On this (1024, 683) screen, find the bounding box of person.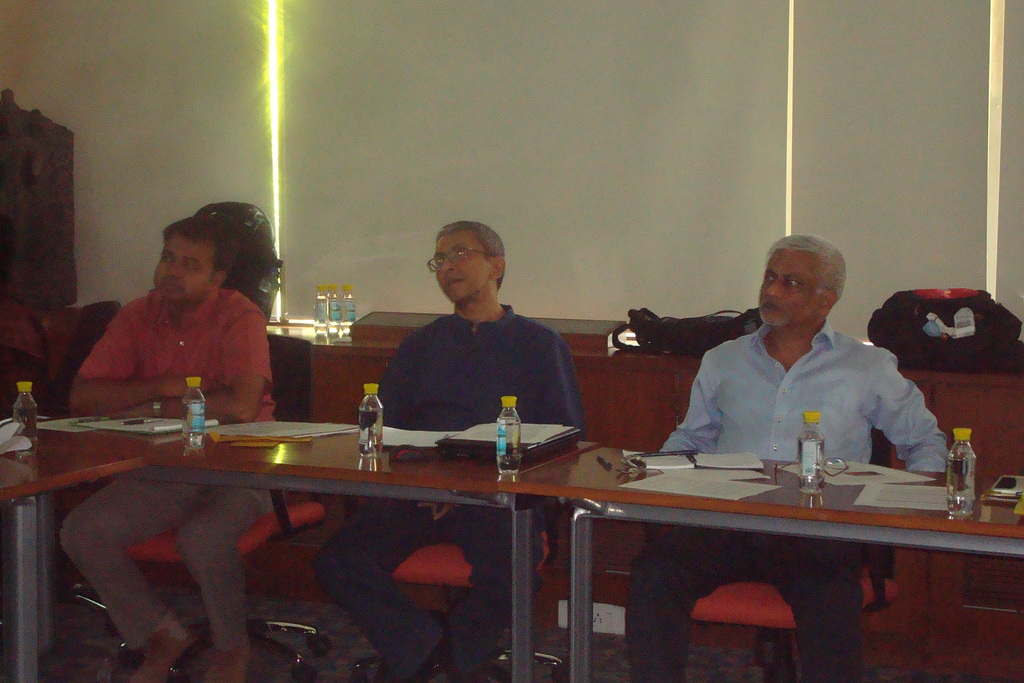
Bounding box: box(71, 218, 289, 682).
